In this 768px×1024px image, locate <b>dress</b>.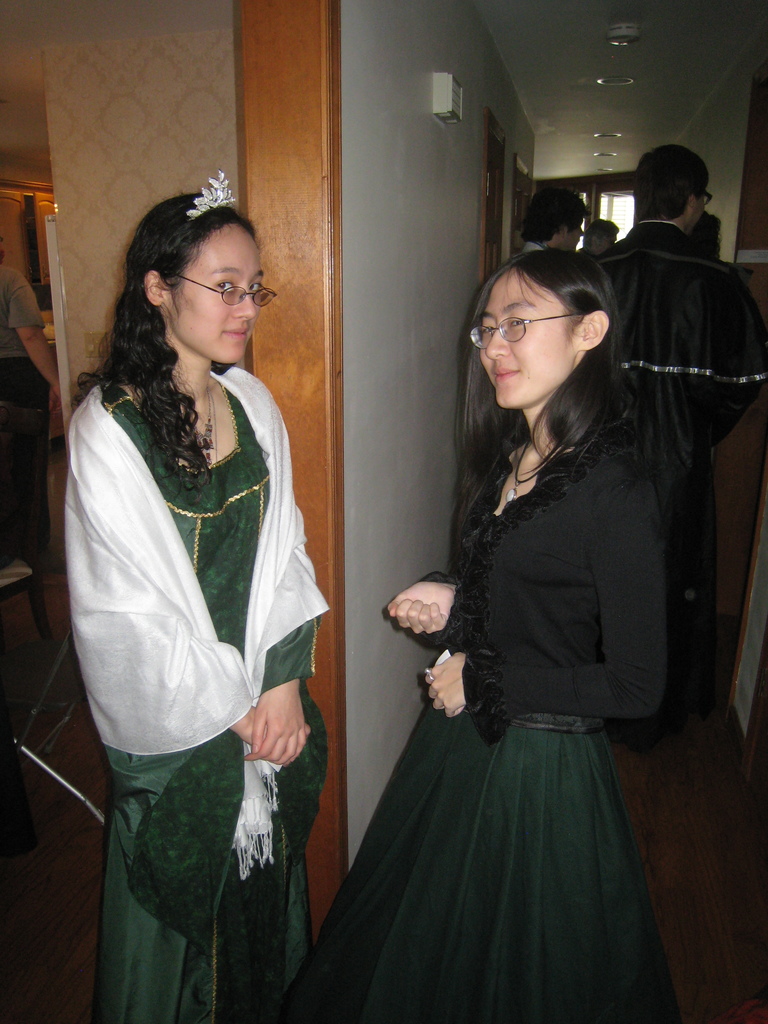
Bounding box: 91/382/331/1023.
